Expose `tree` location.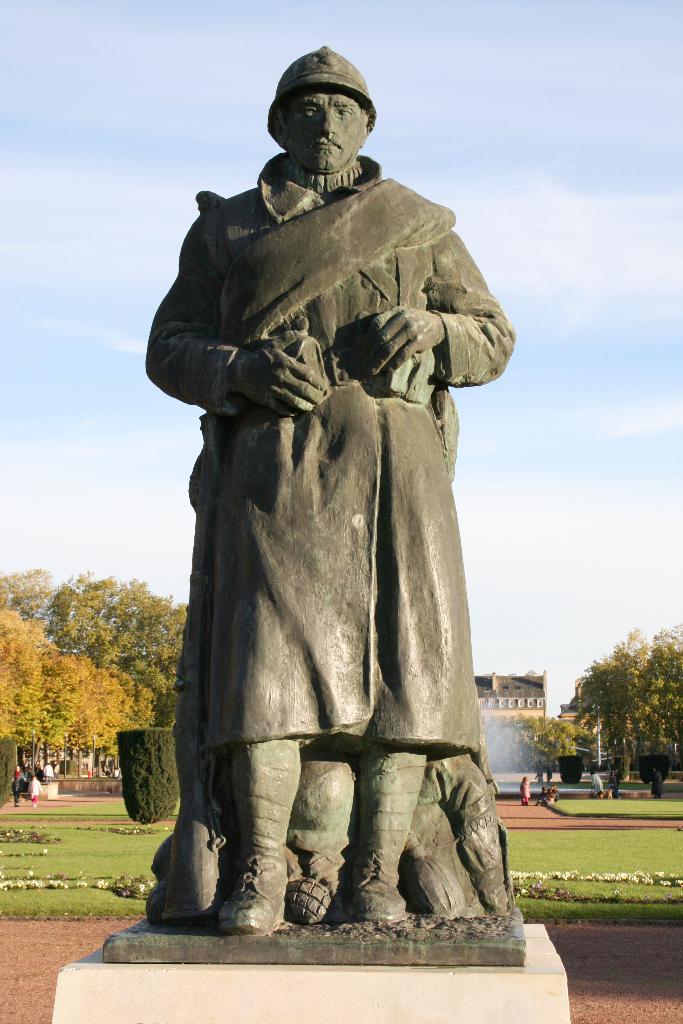
Exposed at (0,564,71,623).
